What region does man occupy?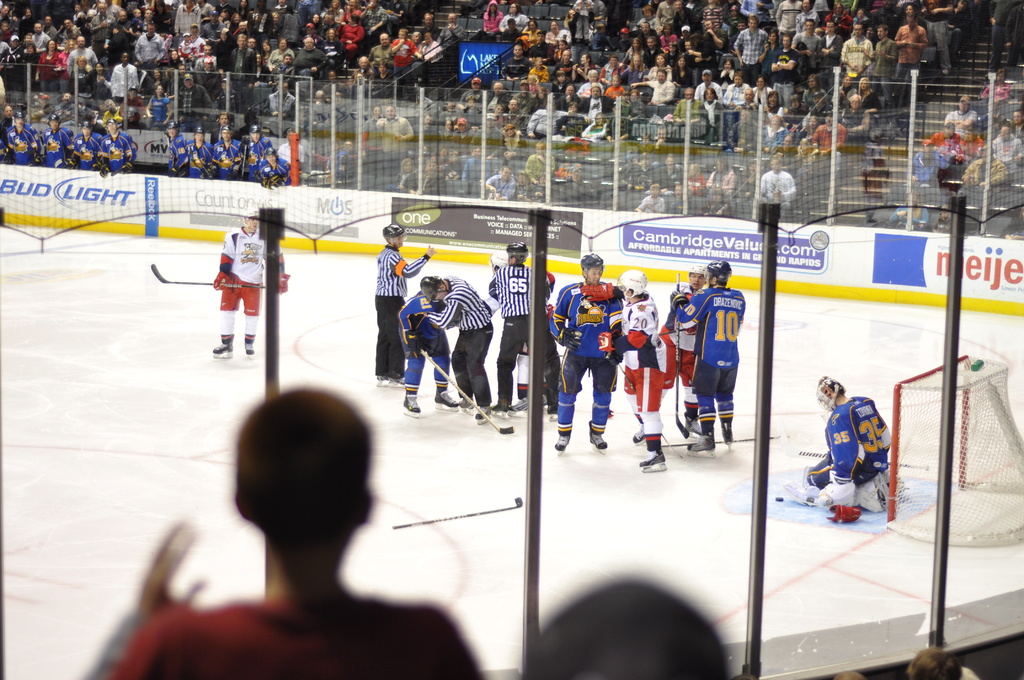
368, 32, 391, 67.
